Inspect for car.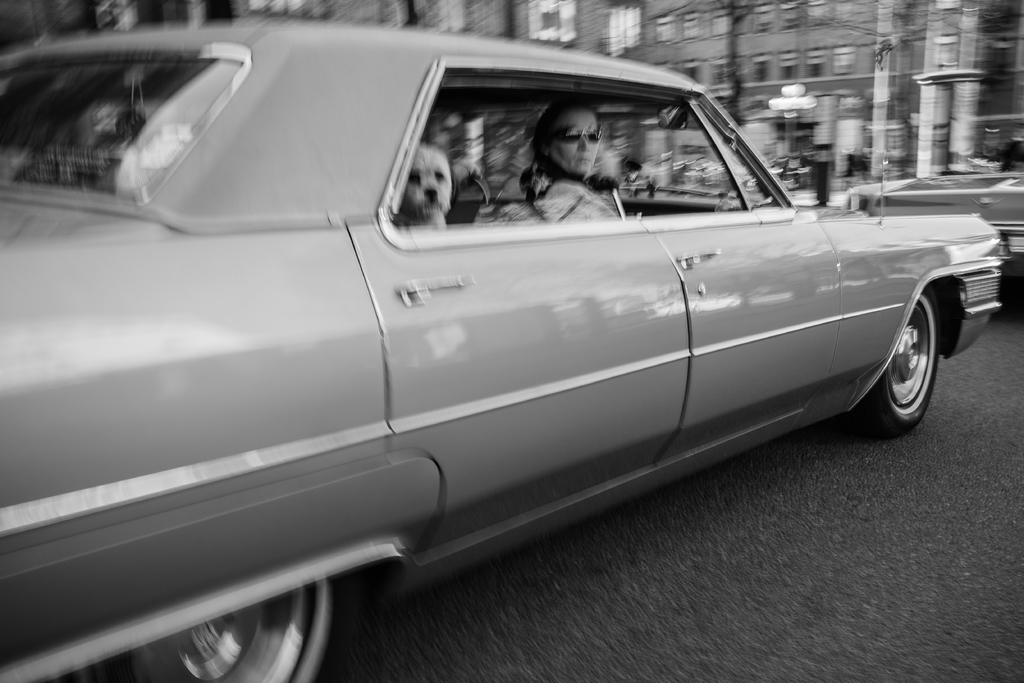
Inspection: 1:5:1007:682.
